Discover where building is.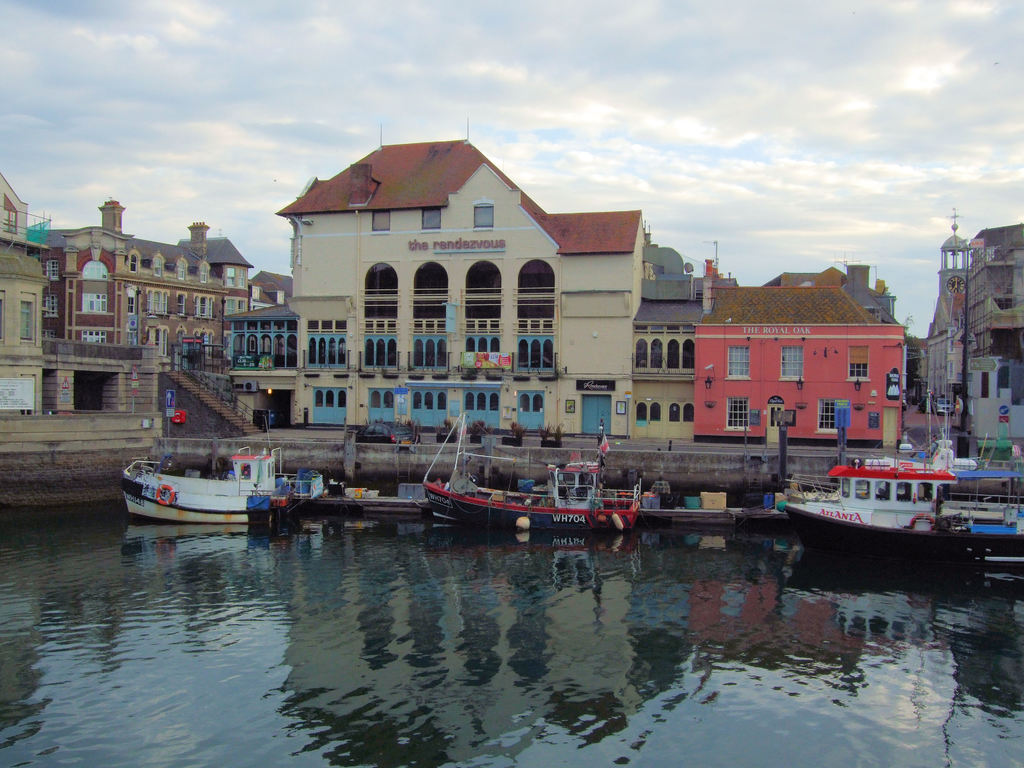
Discovered at (695,259,906,448).
